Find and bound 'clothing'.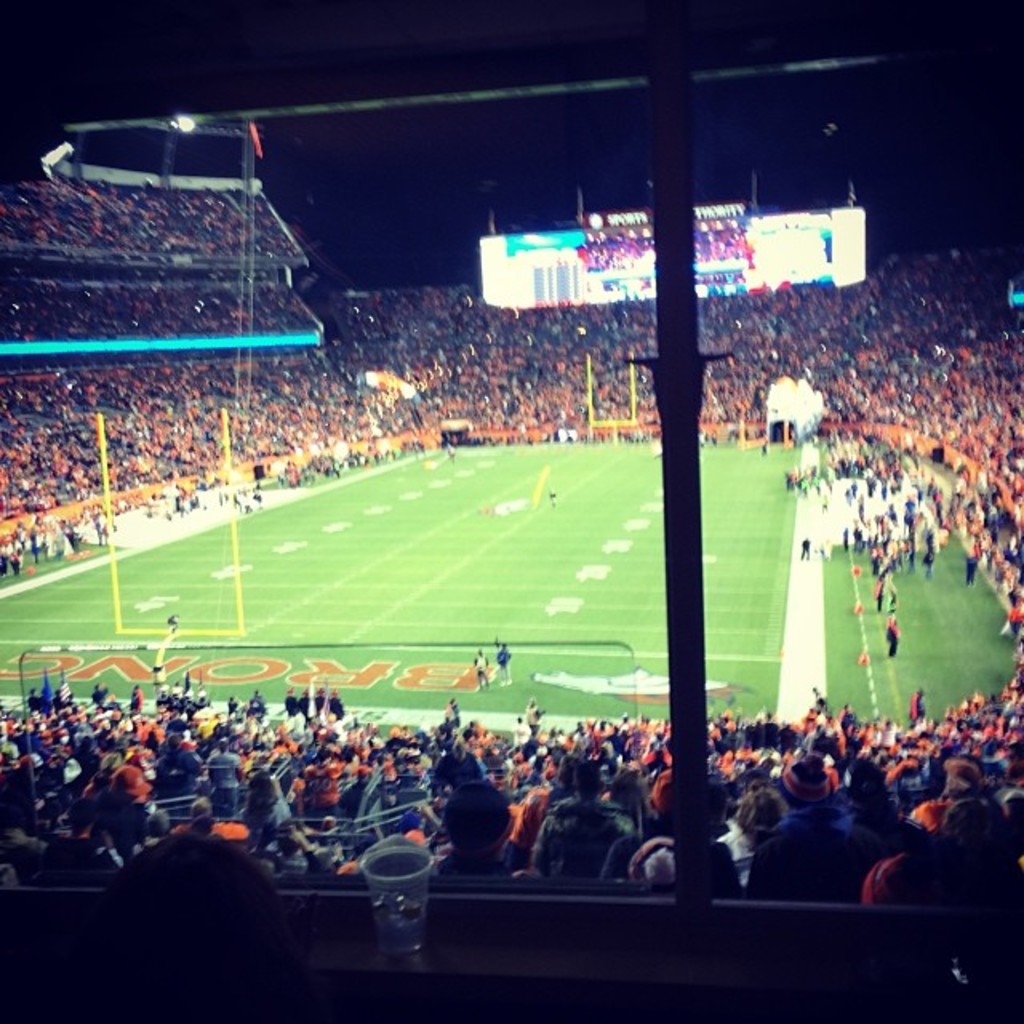
Bound: (963,554,976,589).
